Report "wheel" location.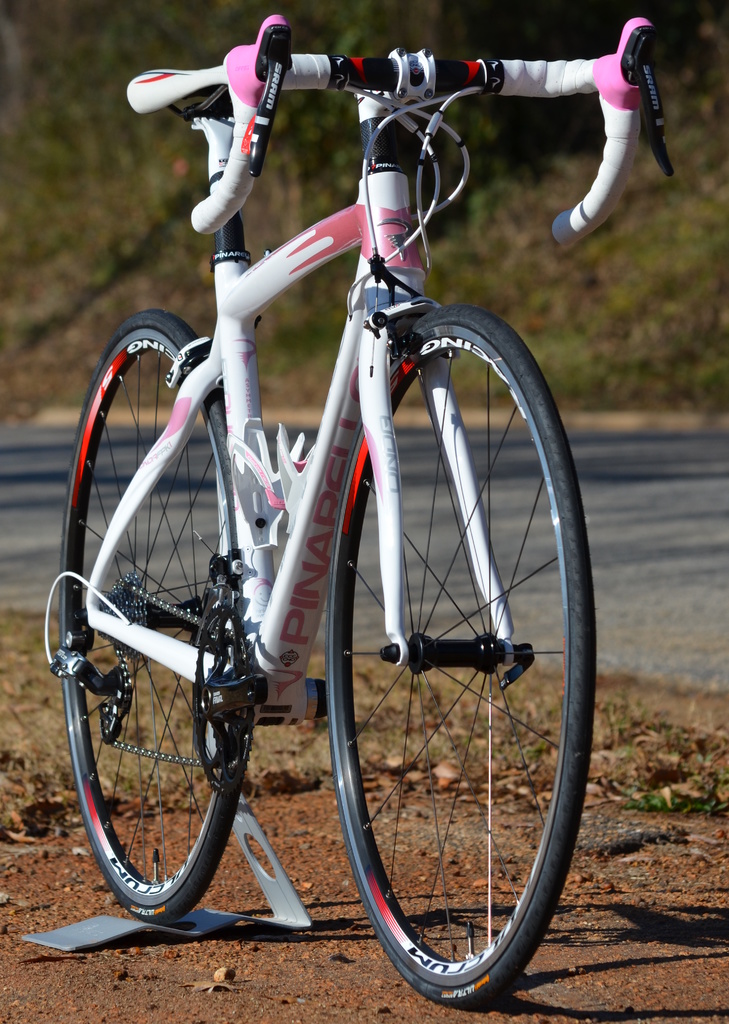
Report: 334,262,582,1023.
